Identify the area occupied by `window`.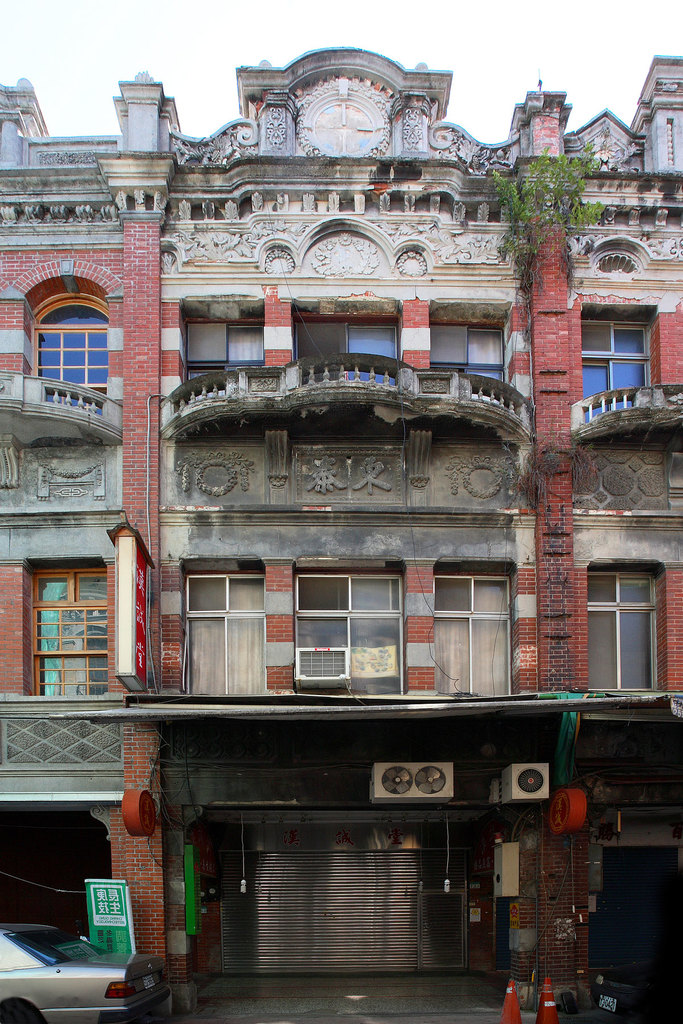
Area: crop(35, 566, 106, 692).
